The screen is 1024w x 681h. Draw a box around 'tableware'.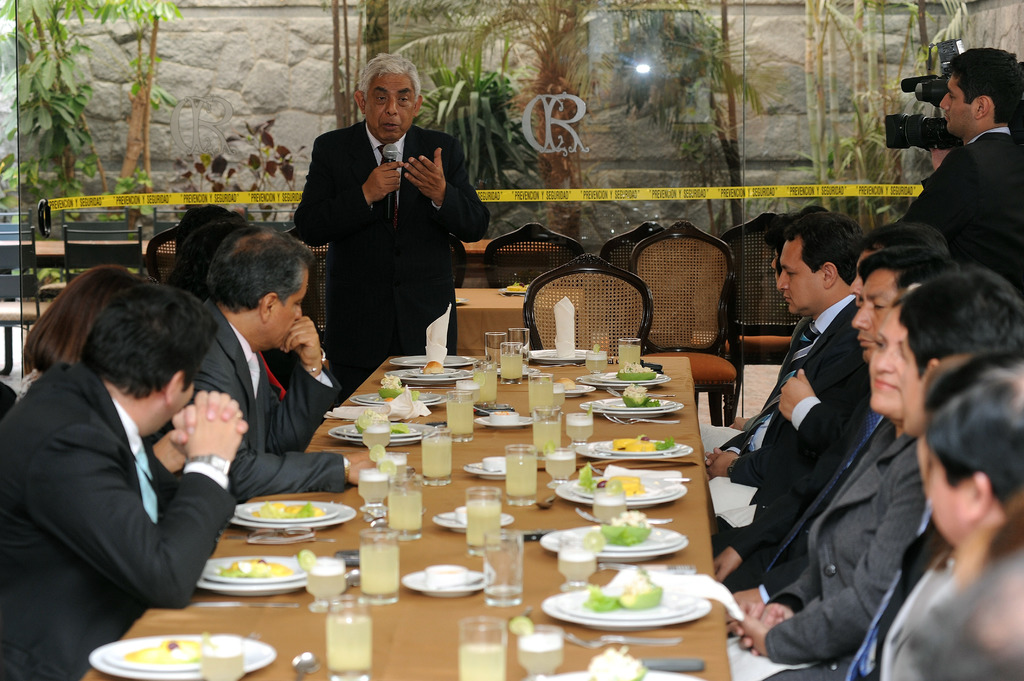
566,410,595,451.
